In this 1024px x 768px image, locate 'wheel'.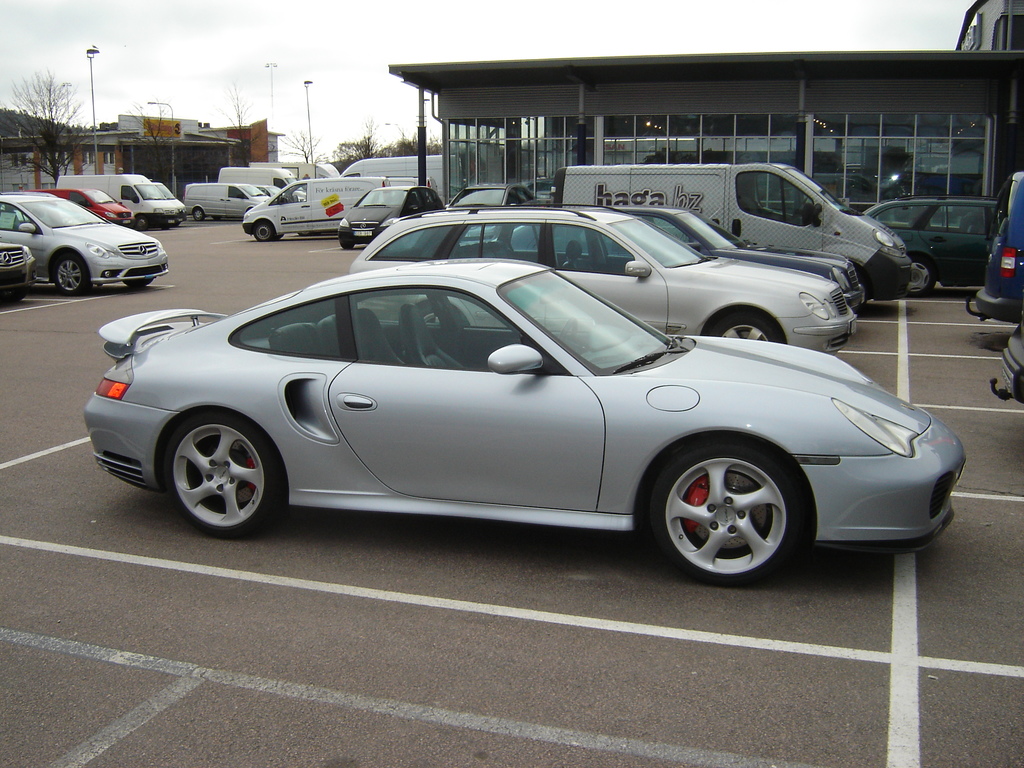
Bounding box: (123,276,153,287).
